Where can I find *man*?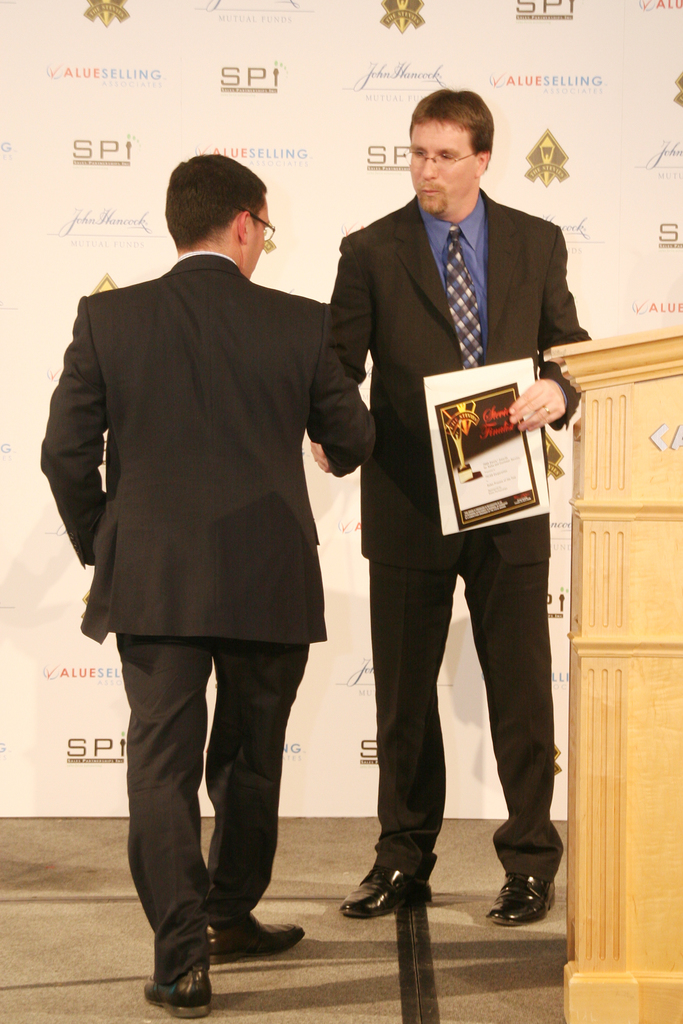
You can find it at [312,90,590,932].
